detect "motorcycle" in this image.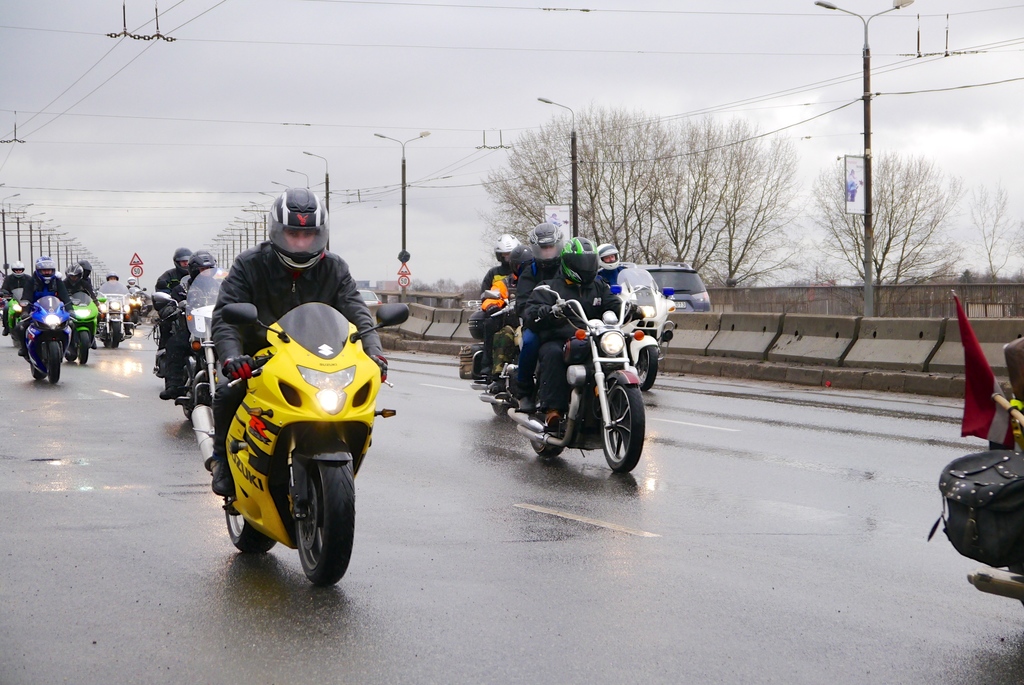
Detection: [0, 288, 28, 347].
